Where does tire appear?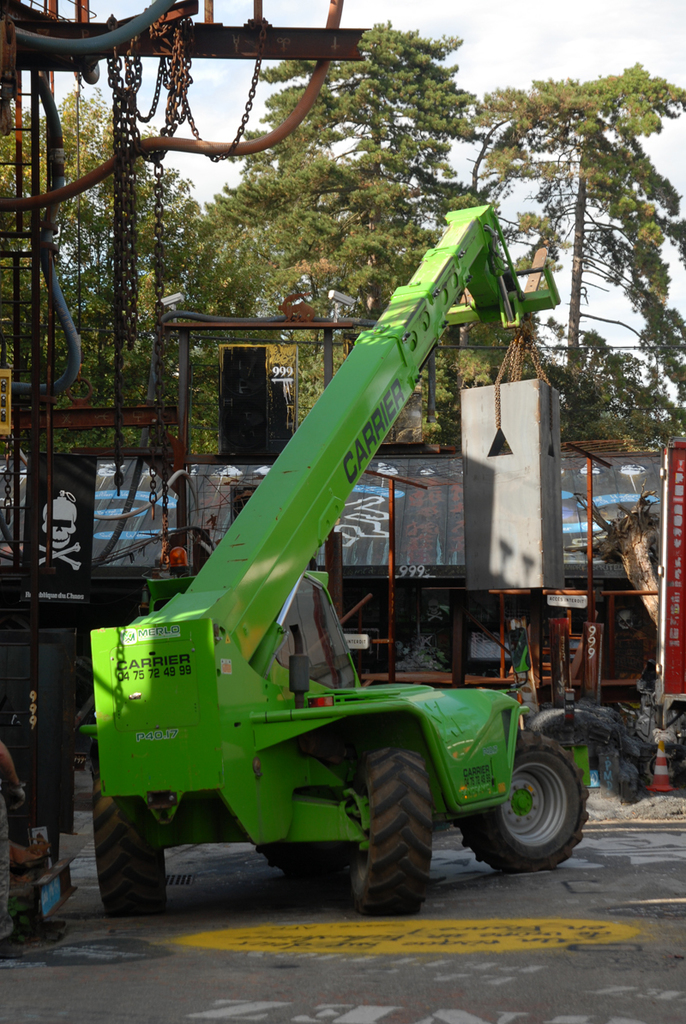
Appears at (x1=90, y1=758, x2=172, y2=913).
